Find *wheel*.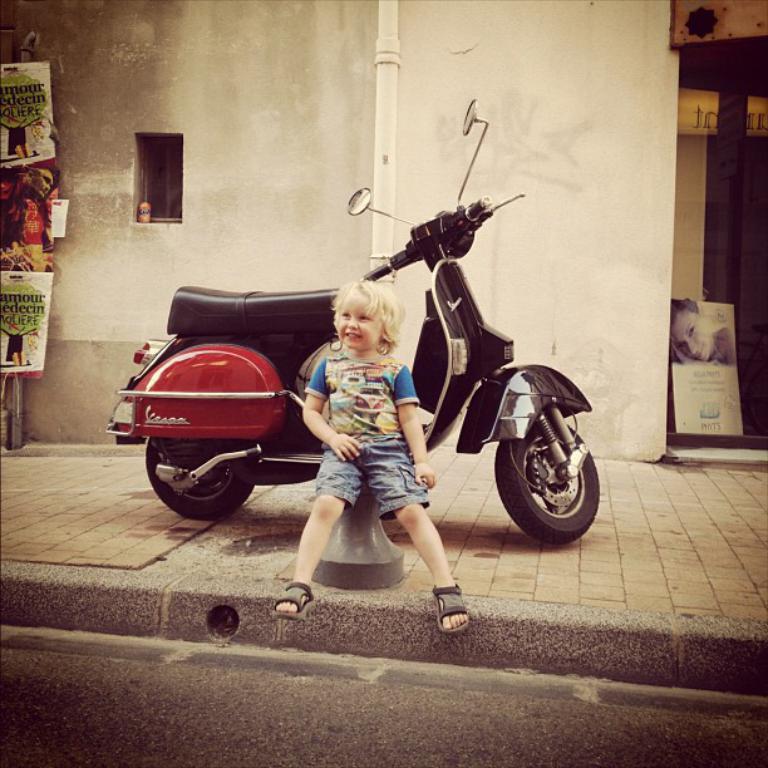
crop(138, 419, 259, 517).
